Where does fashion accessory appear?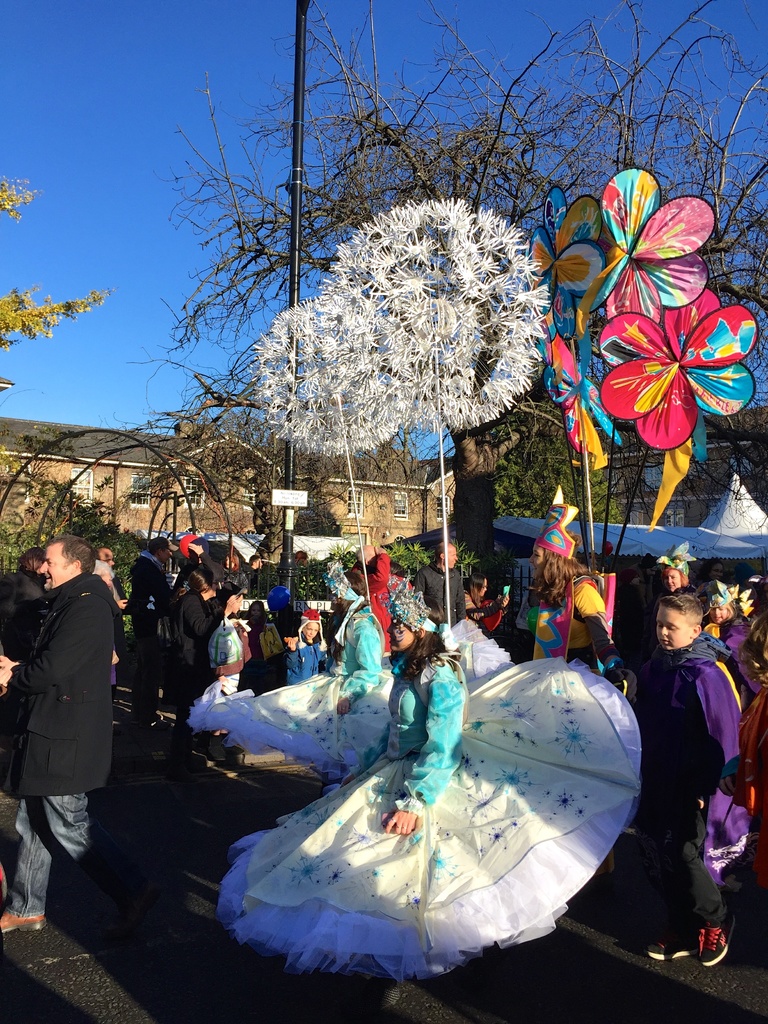
Appears at region(700, 910, 738, 968).
